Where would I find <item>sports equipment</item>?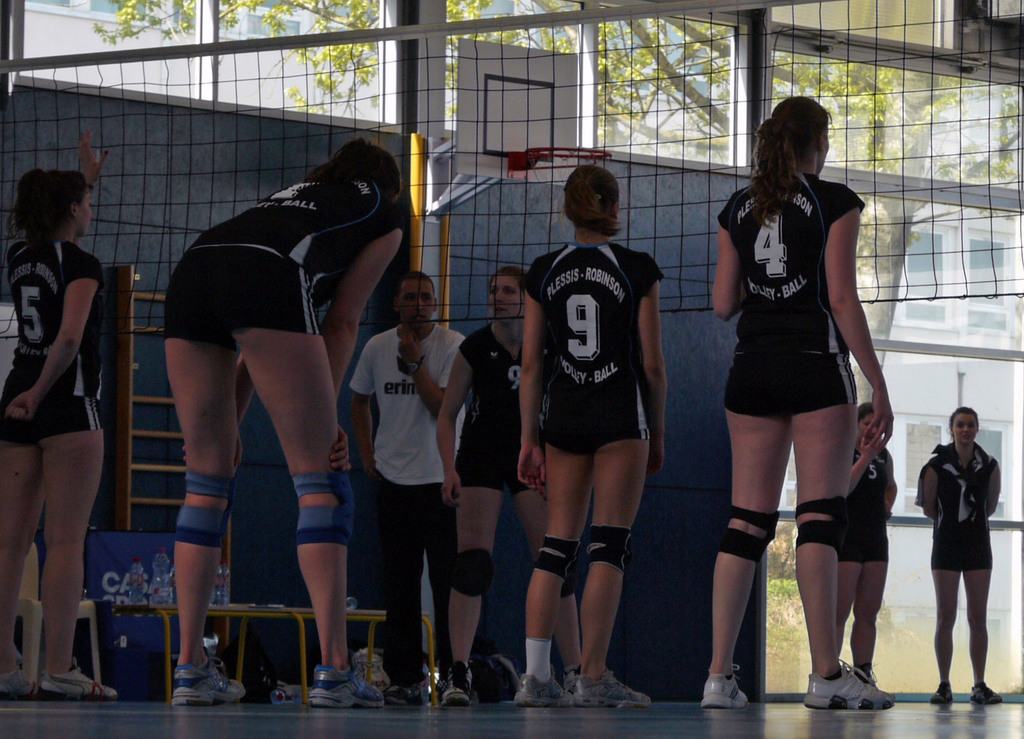
At <region>175, 469, 238, 552</region>.
